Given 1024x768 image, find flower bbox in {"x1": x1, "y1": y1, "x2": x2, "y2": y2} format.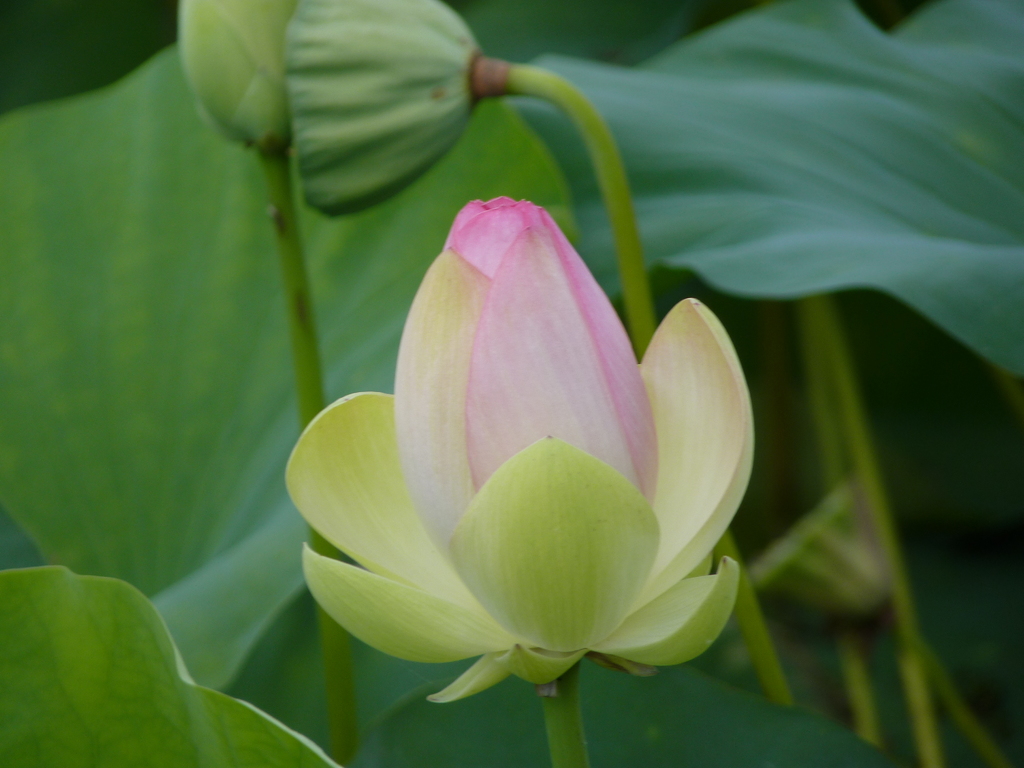
{"x1": 265, "y1": 186, "x2": 772, "y2": 742}.
